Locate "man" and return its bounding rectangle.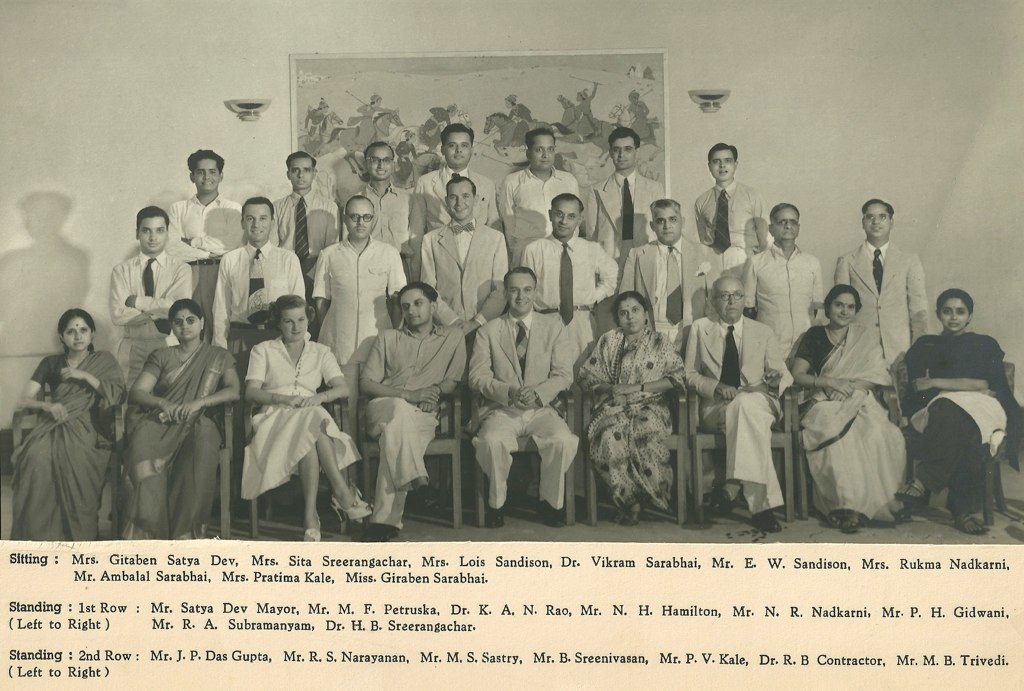
x1=515, y1=199, x2=616, y2=362.
